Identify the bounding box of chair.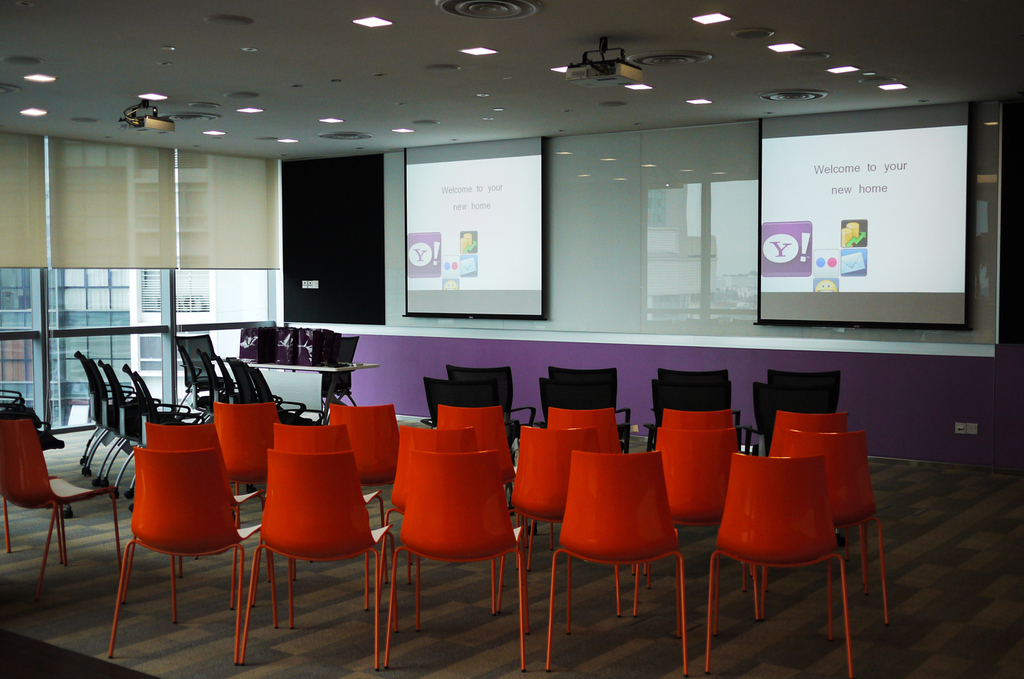
x1=227, y1=356, x2=260, y2=398.
